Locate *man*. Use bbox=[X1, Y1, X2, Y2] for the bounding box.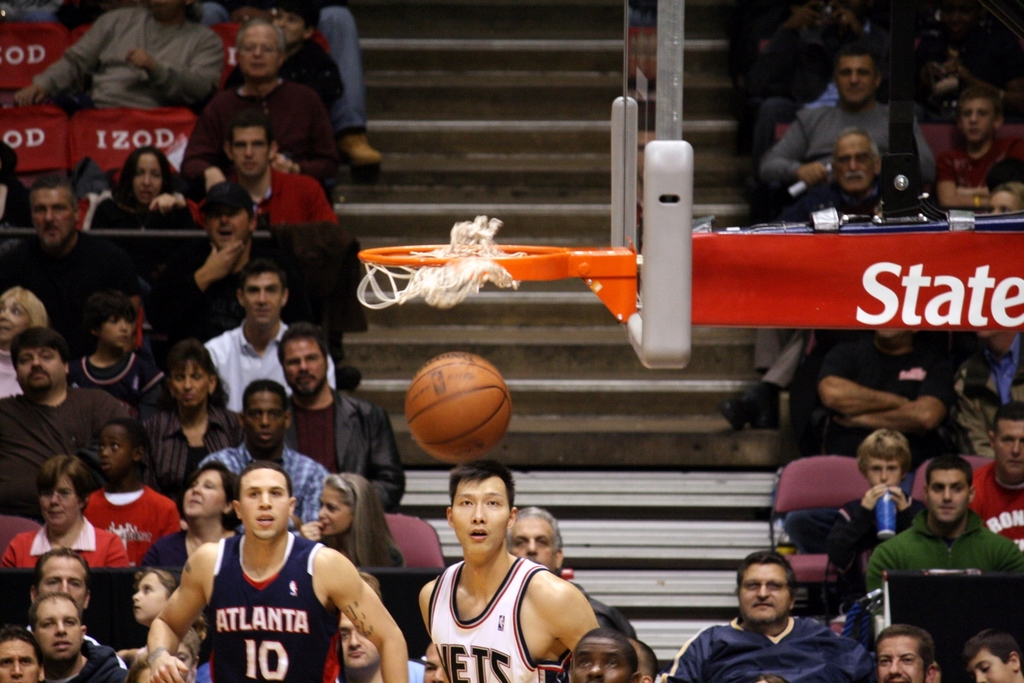
bbox=[833, 441, 1020, 604].
